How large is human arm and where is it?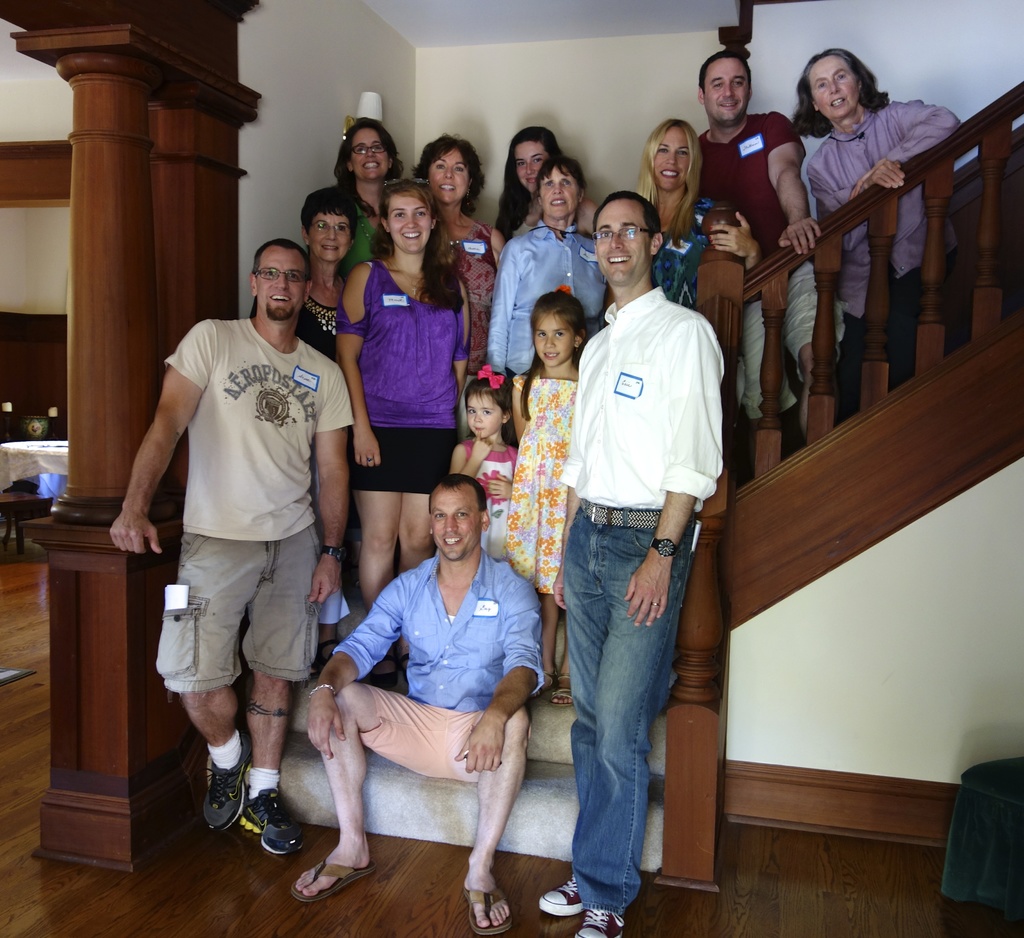
Bounding box: 451/276/476/405.
